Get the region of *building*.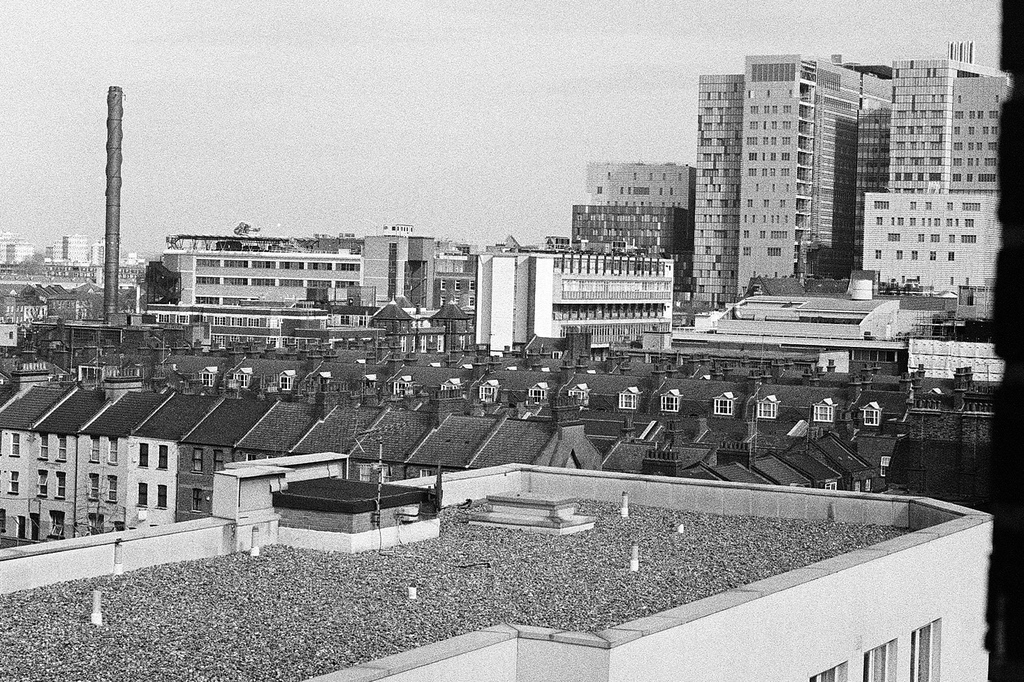
573/162/700/266.
